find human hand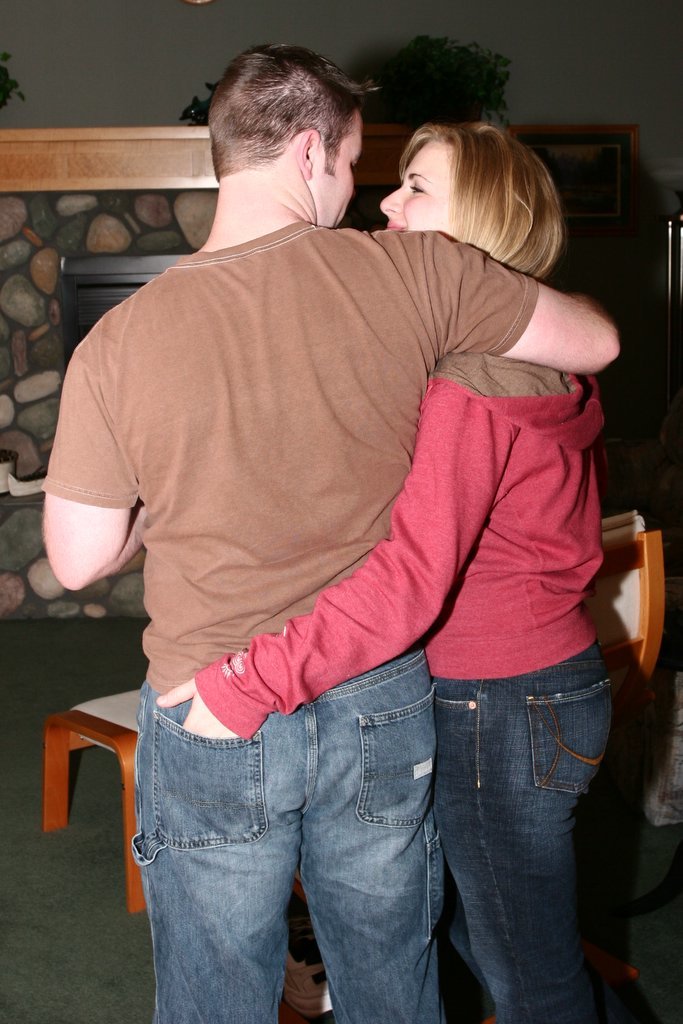
x1=150 y1=677 x2=245 y2=741
